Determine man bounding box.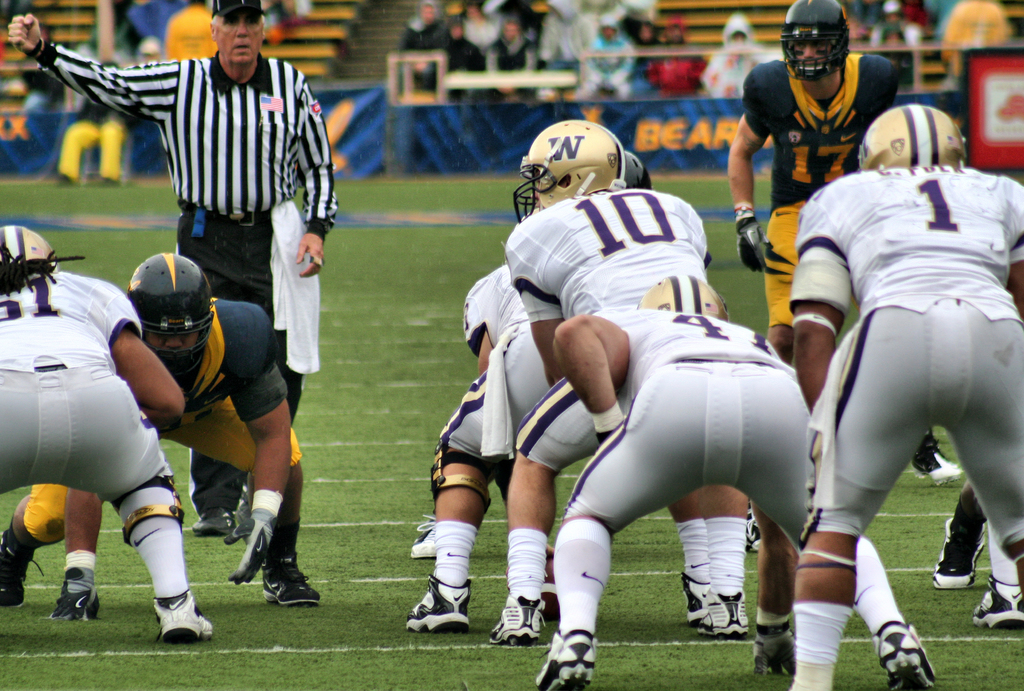
Determined: (left=0, top=224, right=220, bottom=644).
